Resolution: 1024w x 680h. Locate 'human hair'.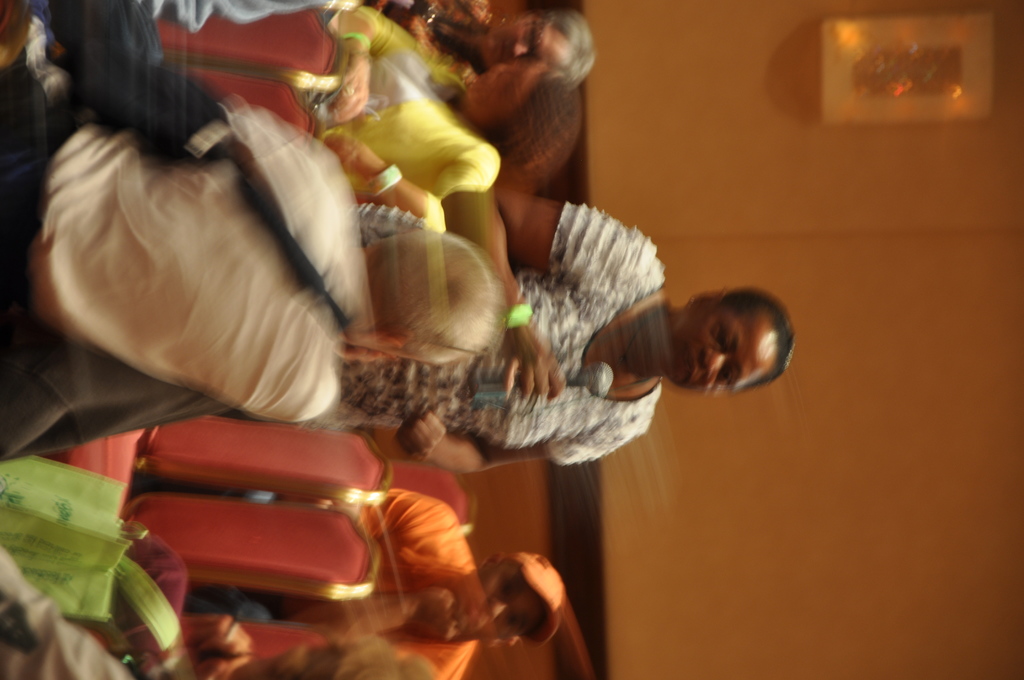
l=532, t=10, r=599, b=89.
